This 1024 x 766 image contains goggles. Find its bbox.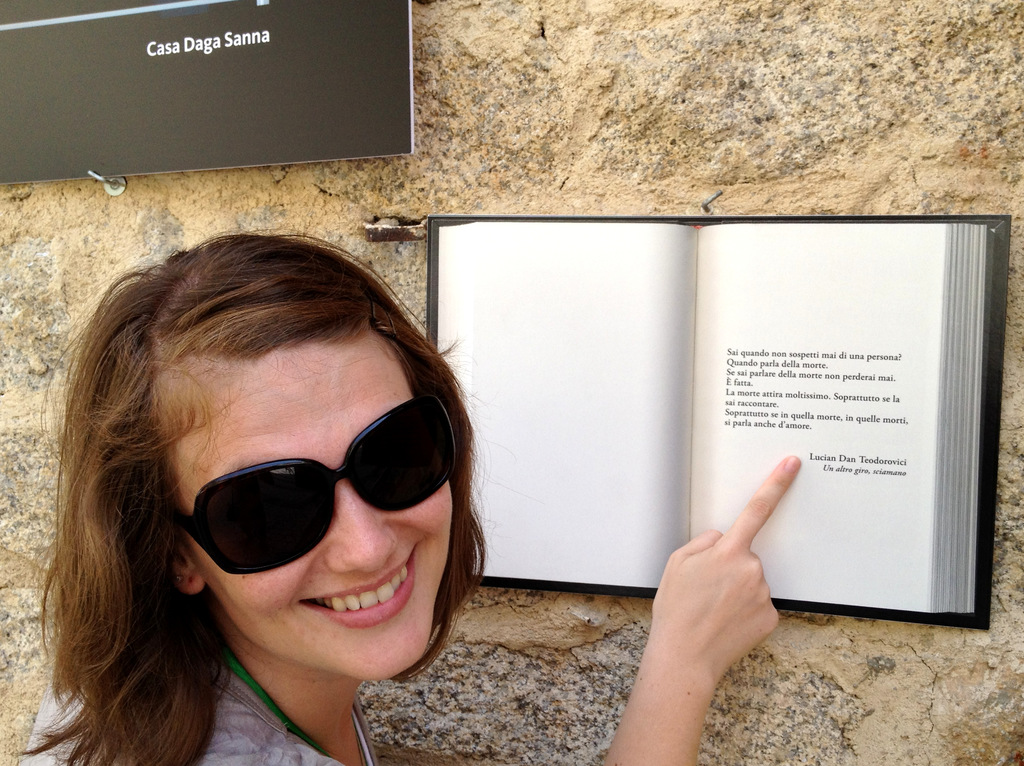
l=163, t=405, r=450, b=580.
